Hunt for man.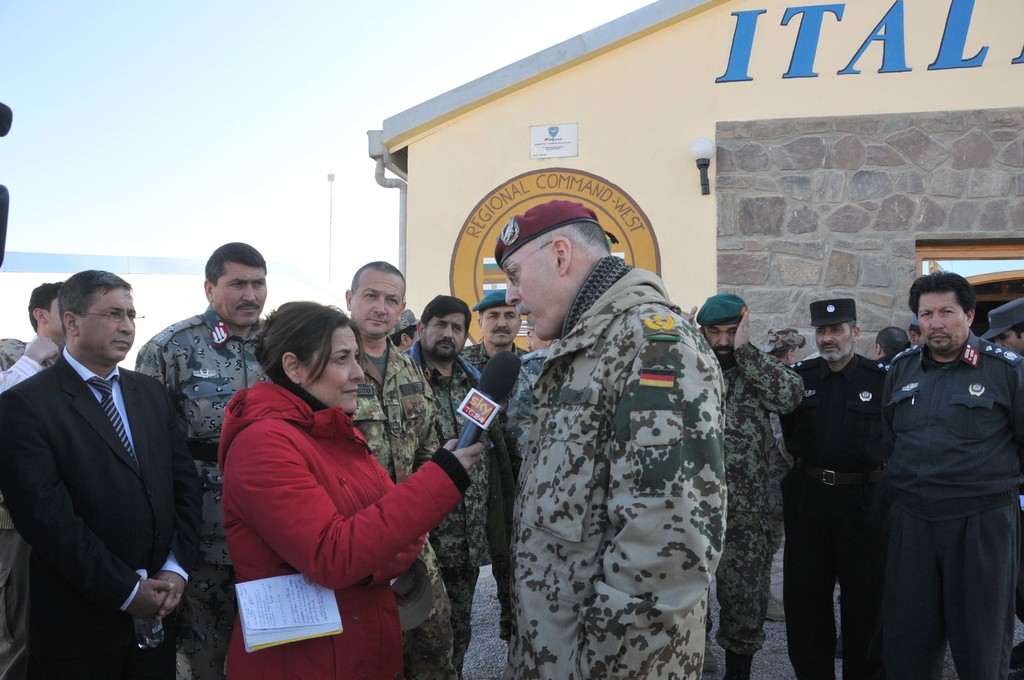
Hunted down at region(0, 280, 68, 679).
